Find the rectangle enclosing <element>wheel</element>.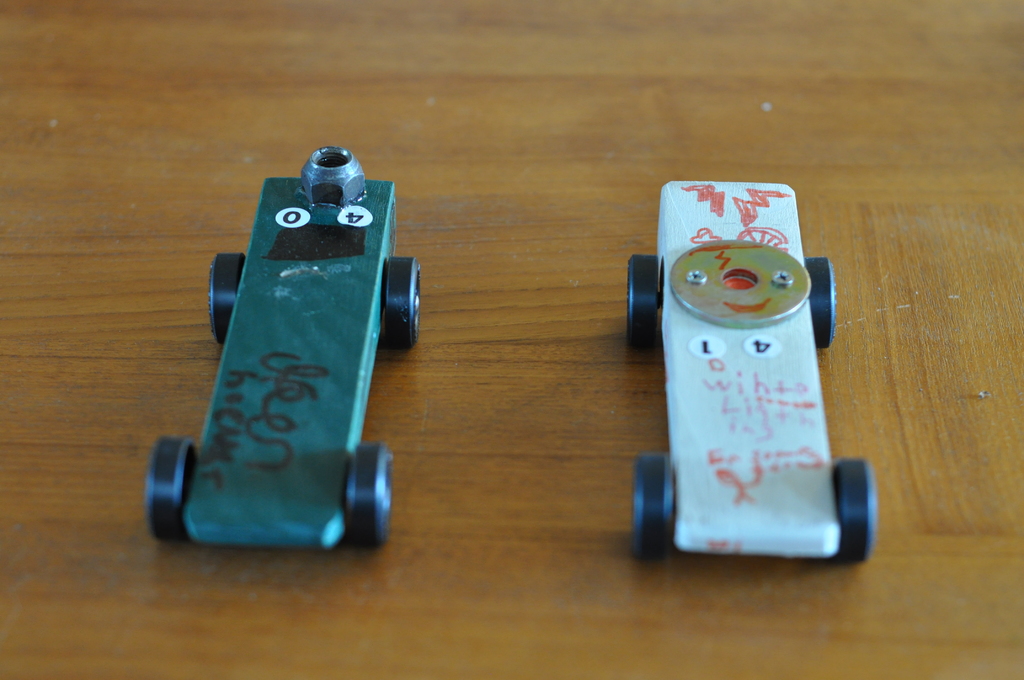
detection(804, 255, 835, 349).
